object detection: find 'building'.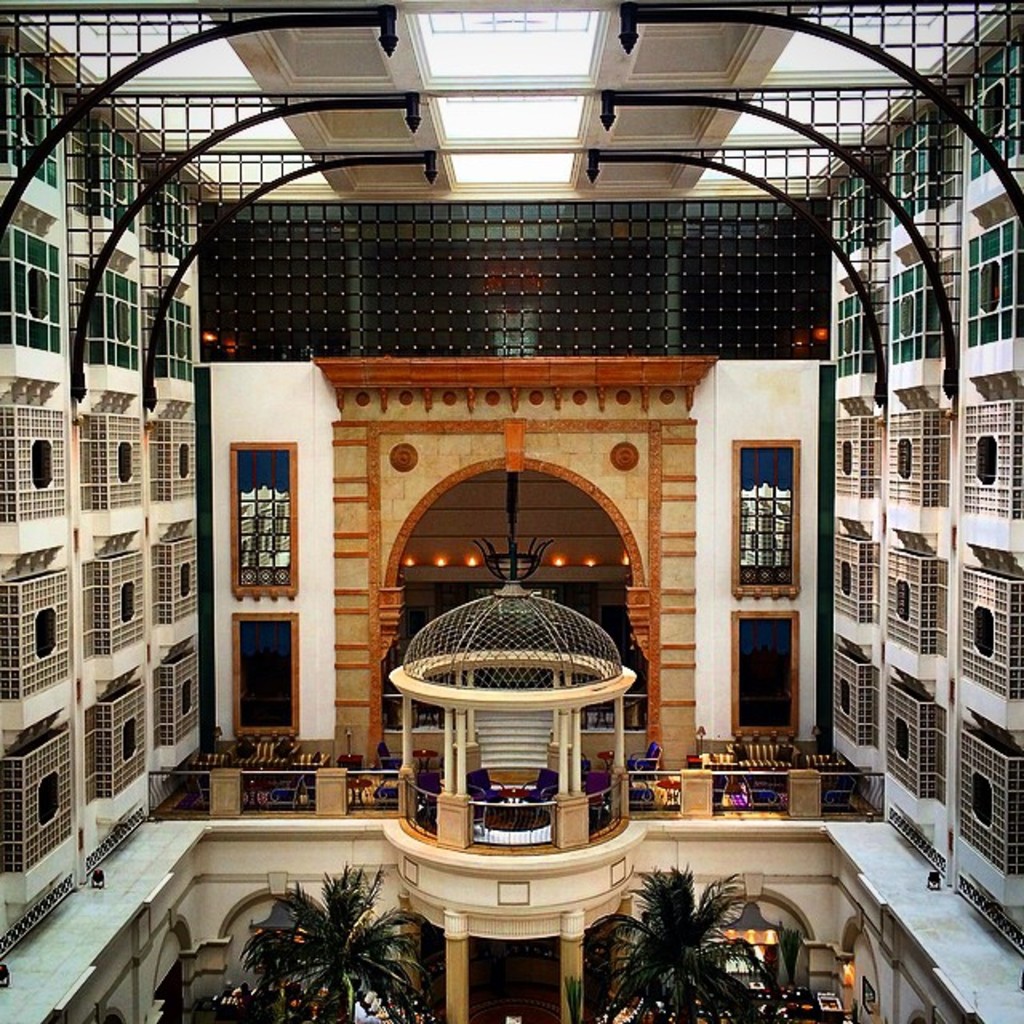
0:0:1022:1022.
